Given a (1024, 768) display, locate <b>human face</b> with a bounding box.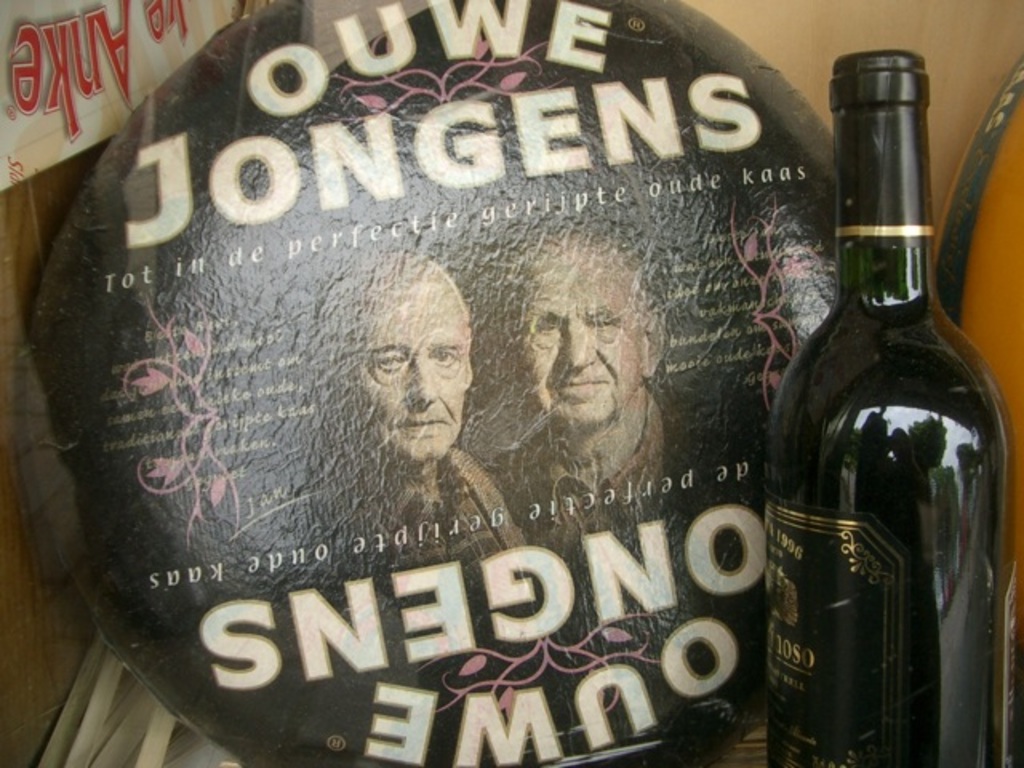
Located: select_region(354, 274, 464, 466).
